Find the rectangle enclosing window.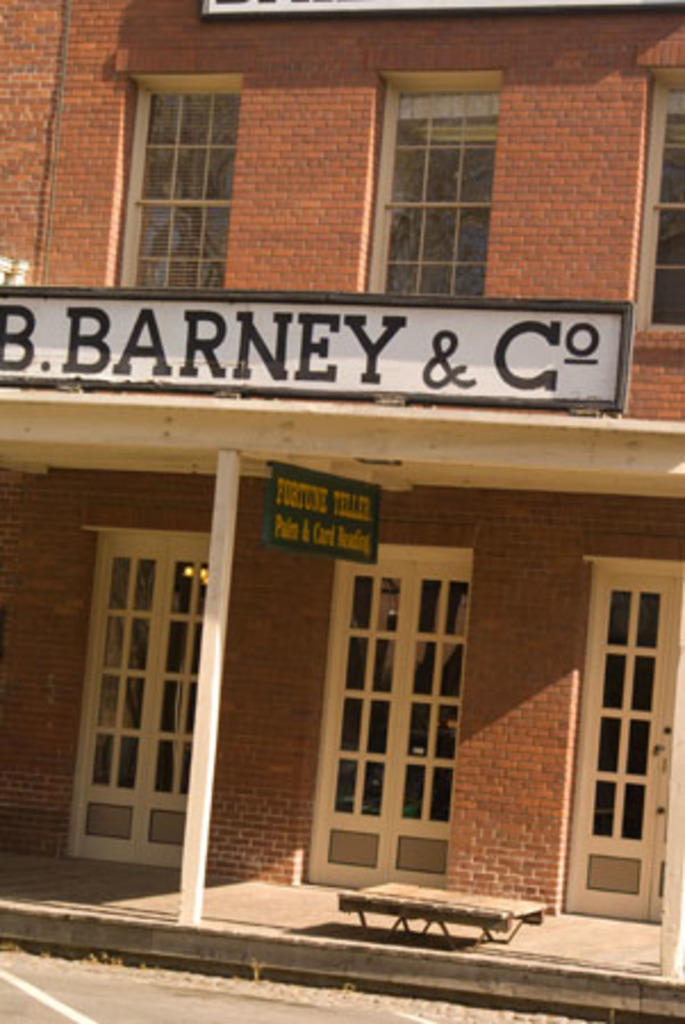
[x1=633, y1=41, x2=683, y2=337].
